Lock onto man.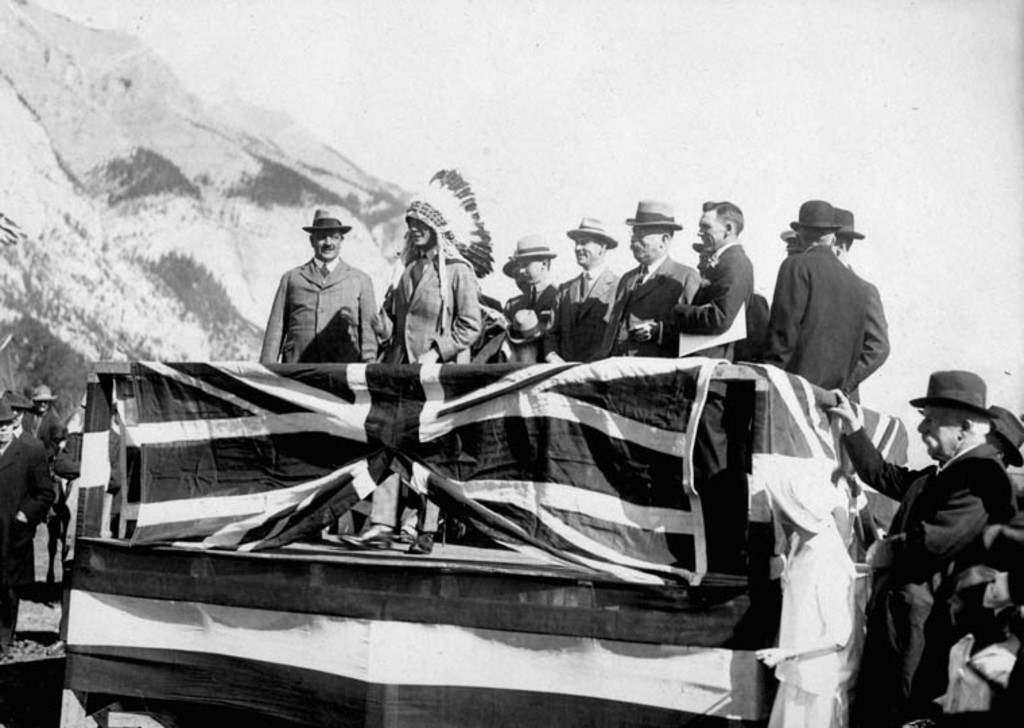
Locked: bbox=[0, 384, 70, 651].
